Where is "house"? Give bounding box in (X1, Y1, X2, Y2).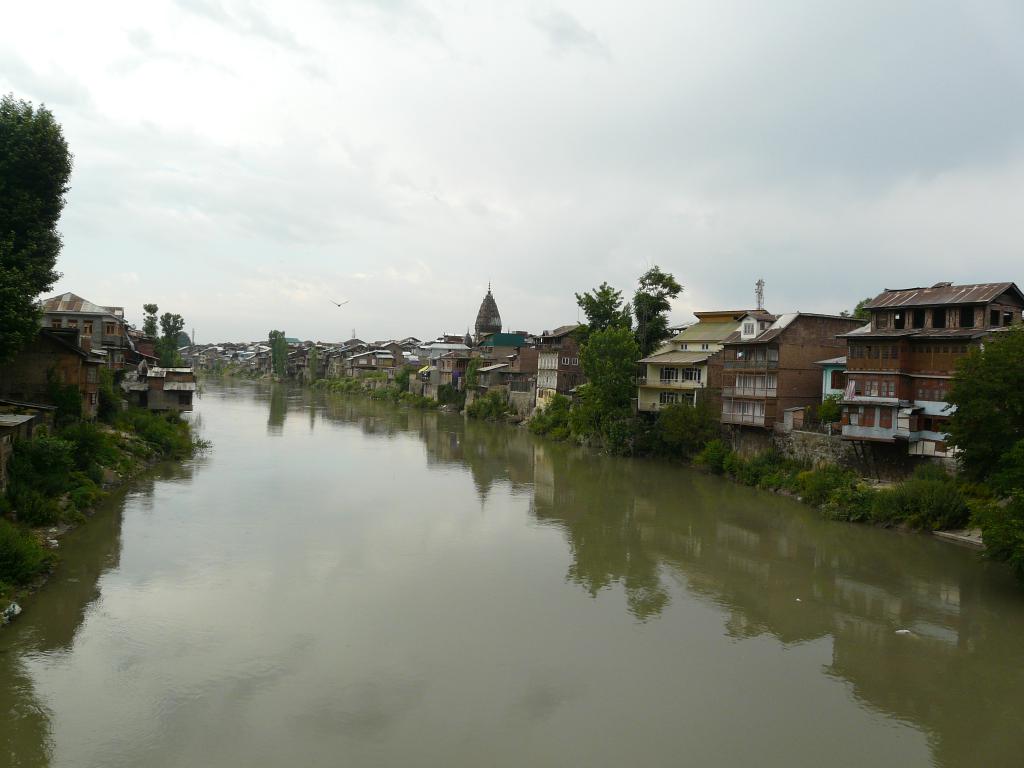
(628, 303, 780, 419).
